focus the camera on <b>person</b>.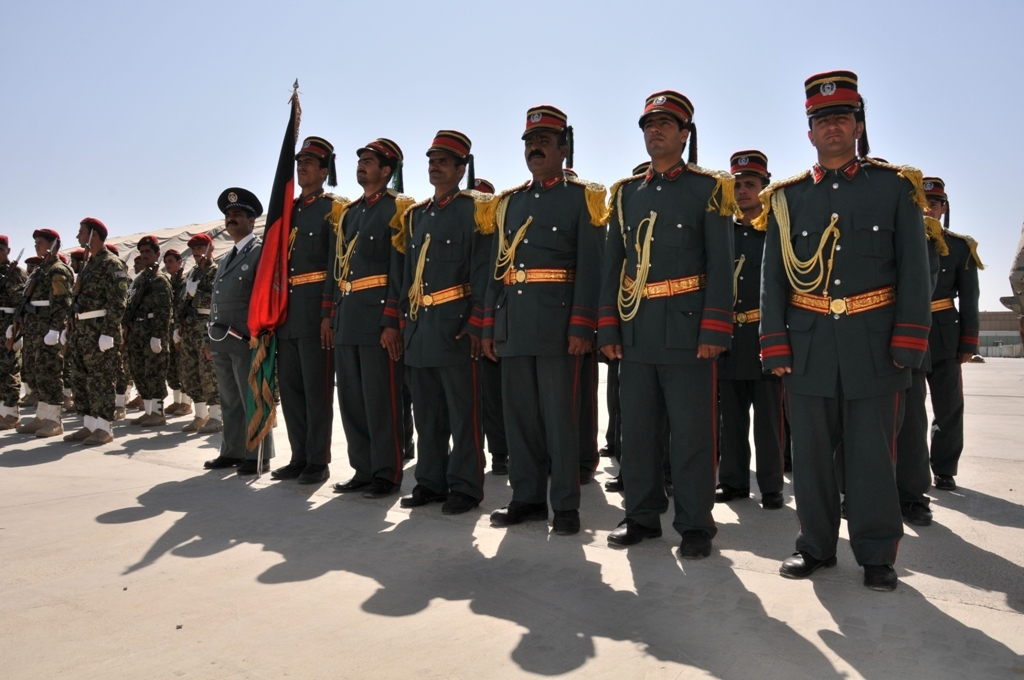
Focus region: {"x1": 210, "y1": 171, "x2": 280, "y2": 485}.
